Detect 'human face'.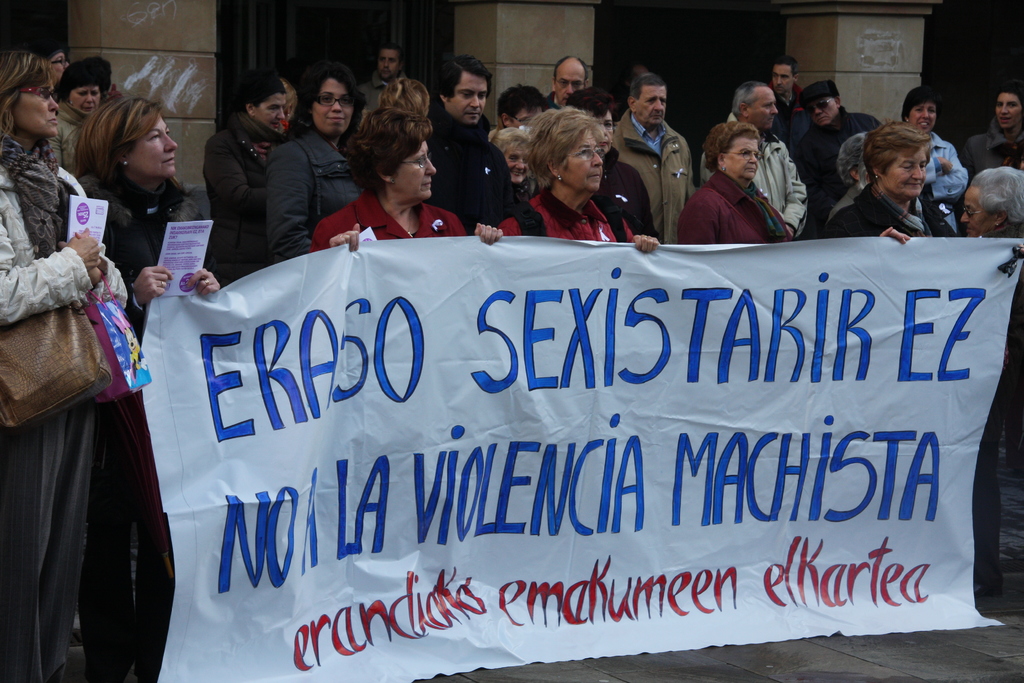
Detected at [314,78,355,136].
